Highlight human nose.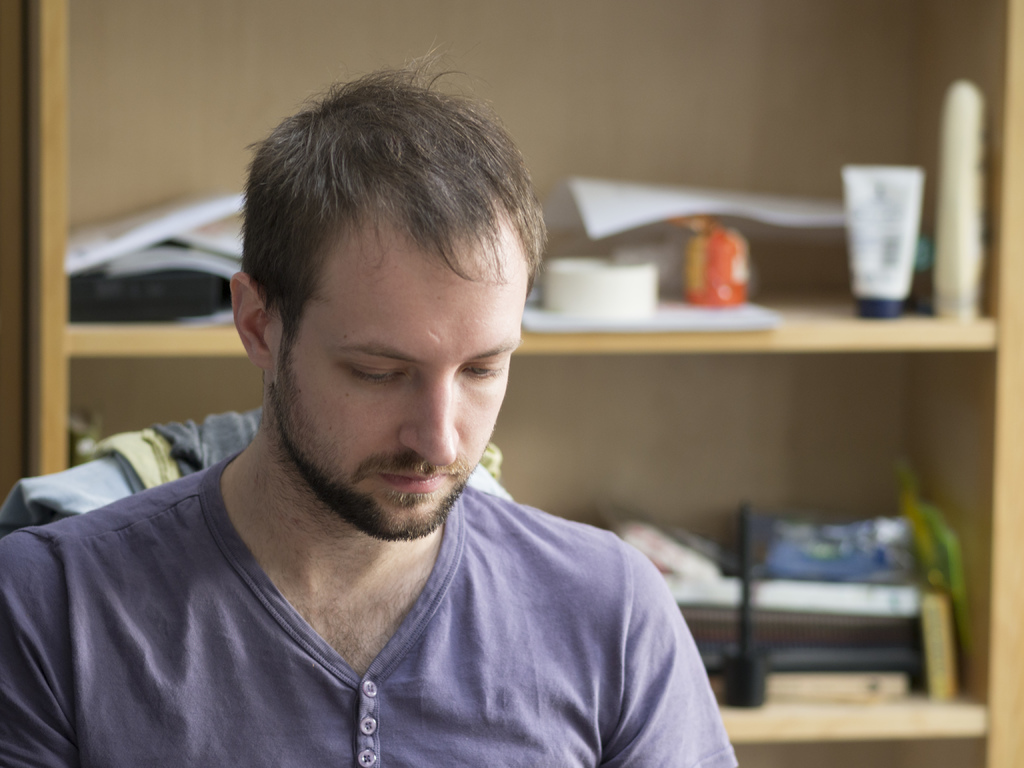
Highlighted region: x1=399, y1=373, x2=461, y2=463.
